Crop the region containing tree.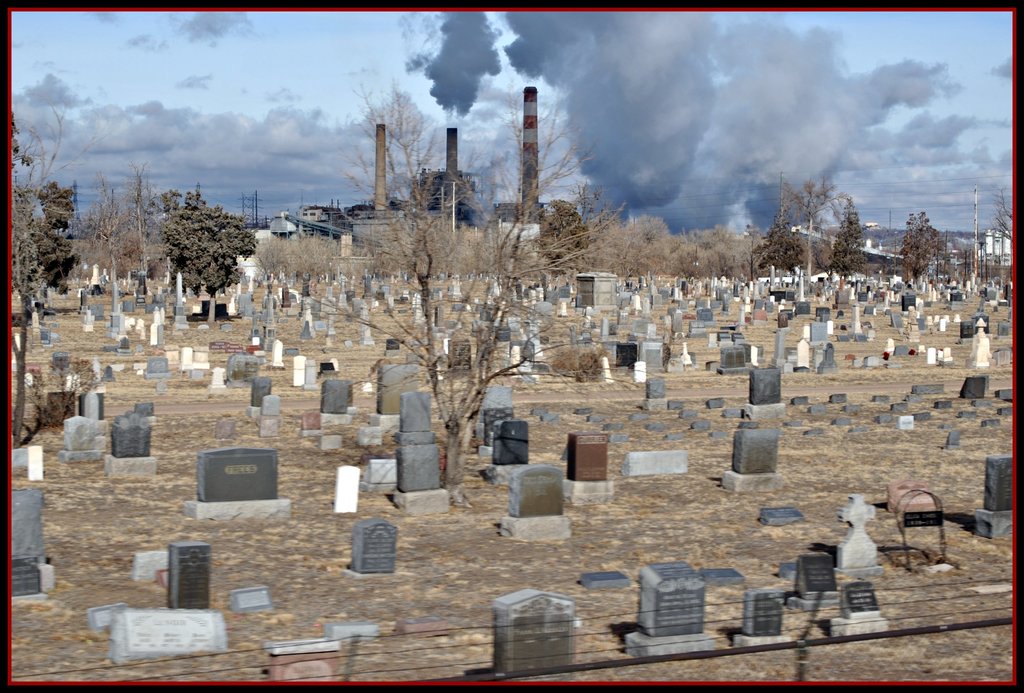
Crop region: box=[157, 189, 260, 330].
